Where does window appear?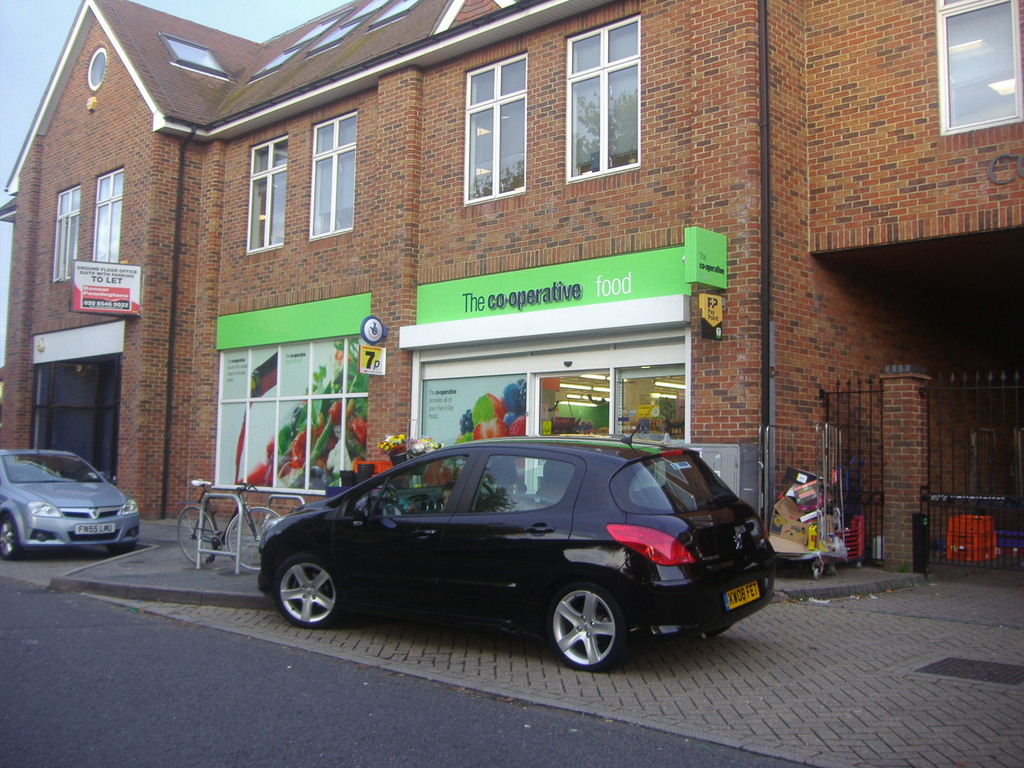
Appears at l=54, t=185, r=80, b=283.
